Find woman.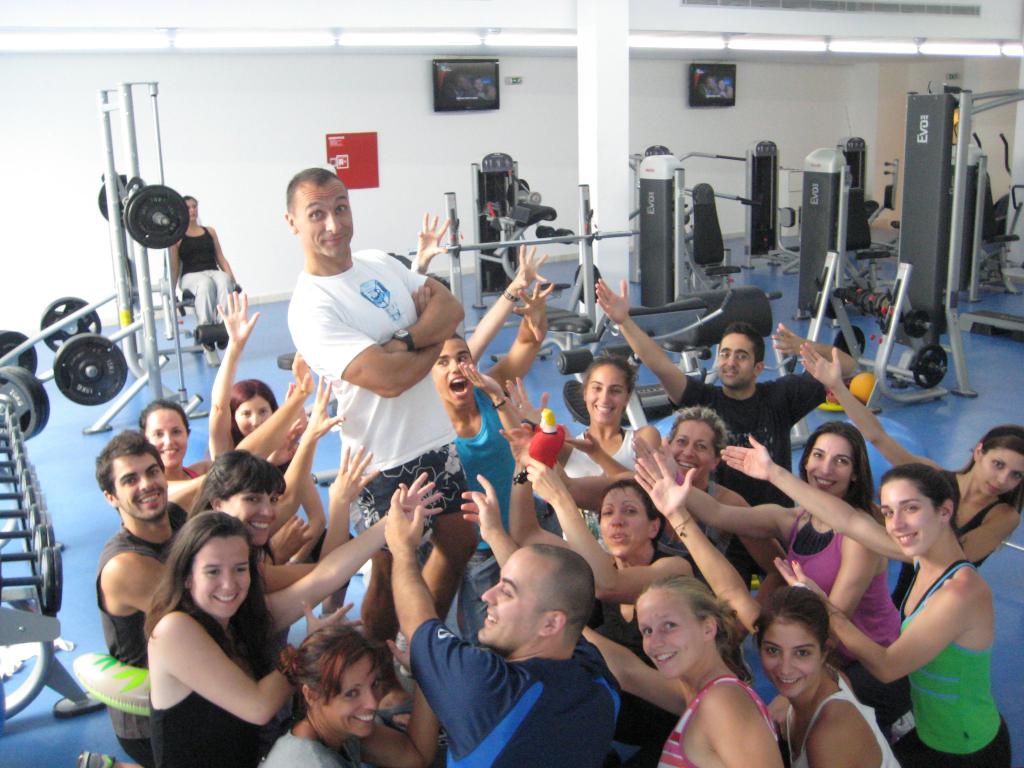
{"left": 141, "top": 467, "right": 443, "bottom": 767}.
